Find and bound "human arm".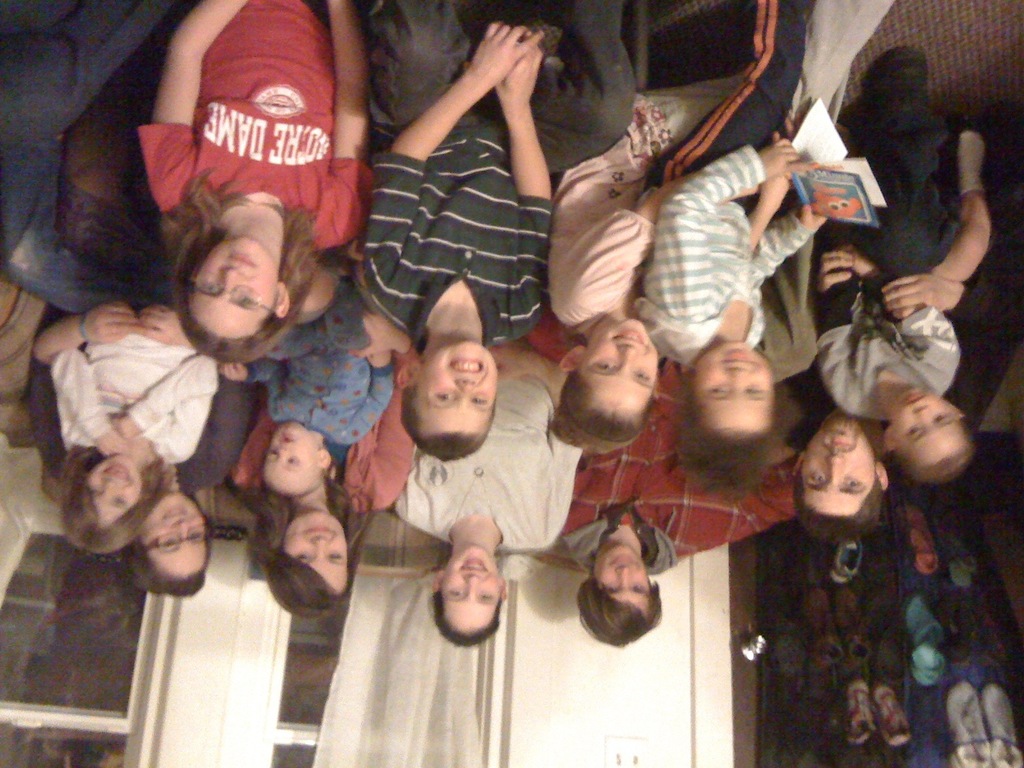
Bound: 131/298/258/497.
